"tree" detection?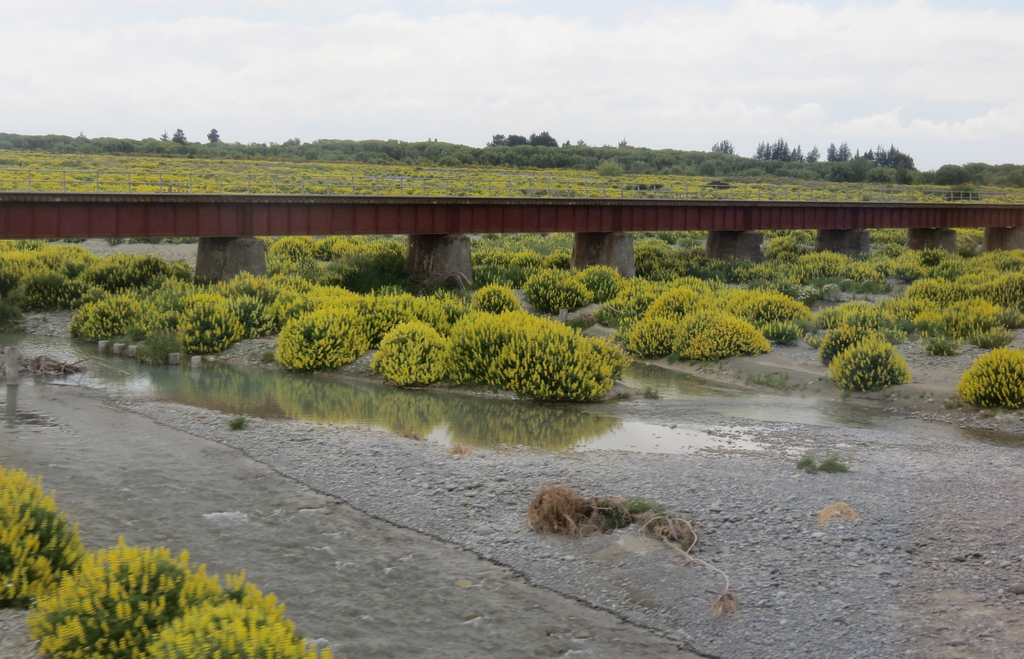
region(504, 133, 525, 145)
